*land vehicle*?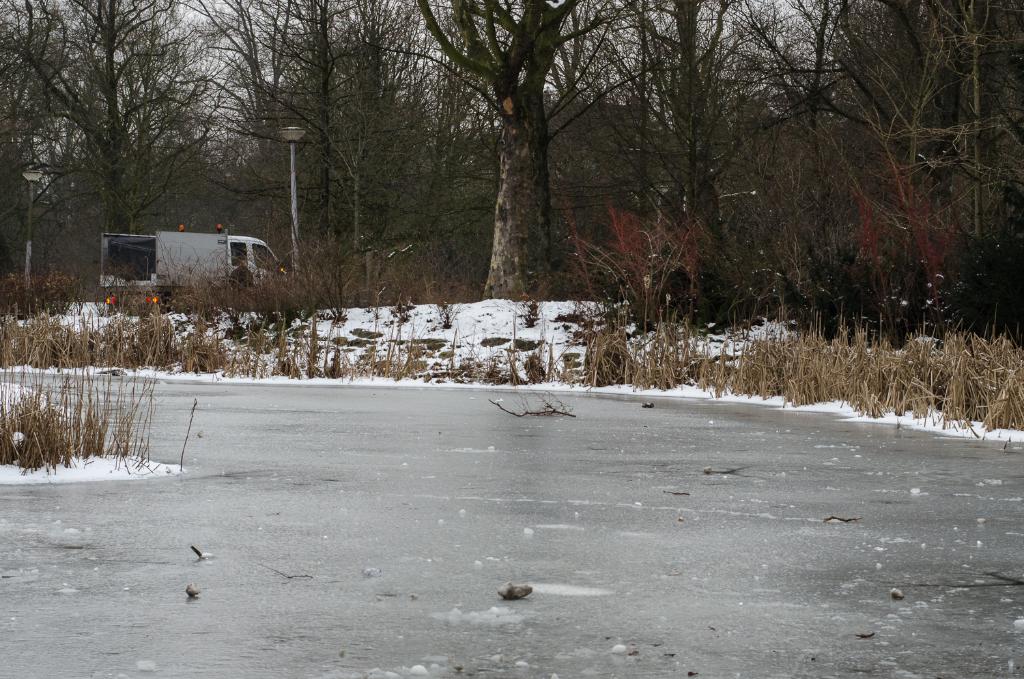
(85,206,287,296)
